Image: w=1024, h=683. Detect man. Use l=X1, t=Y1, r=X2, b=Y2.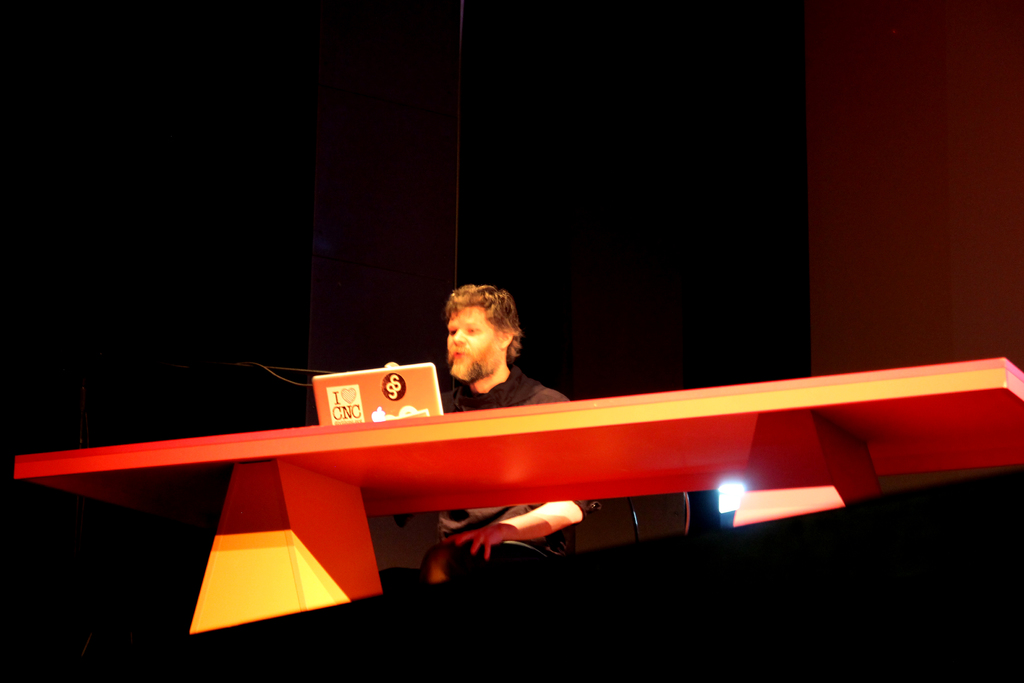
l=381, t=283, r=590, b=595.
